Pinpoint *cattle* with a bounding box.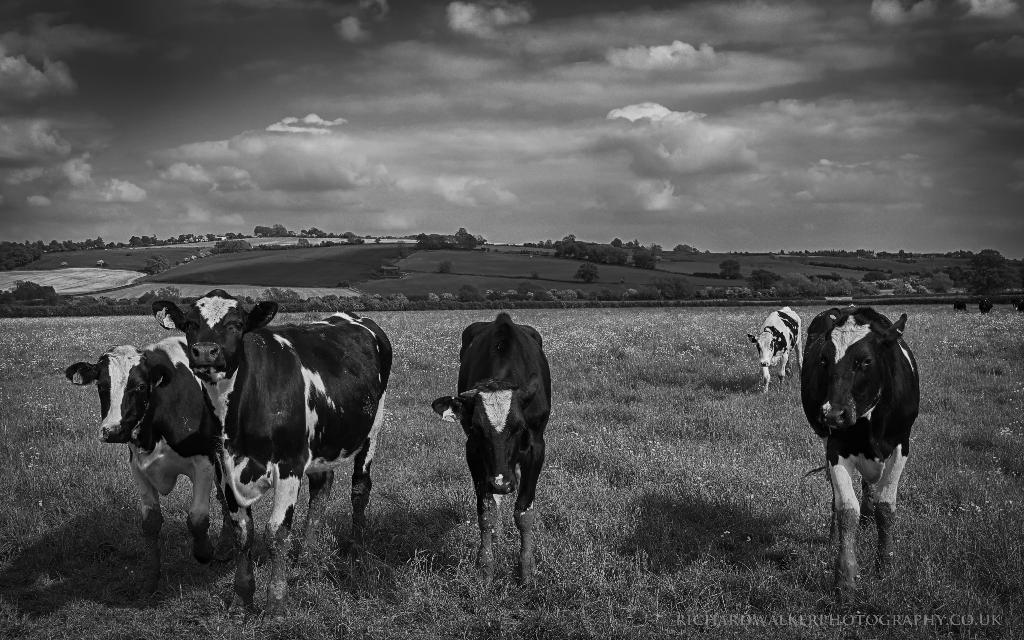
<region>429, 309, 551, 595</region>.
